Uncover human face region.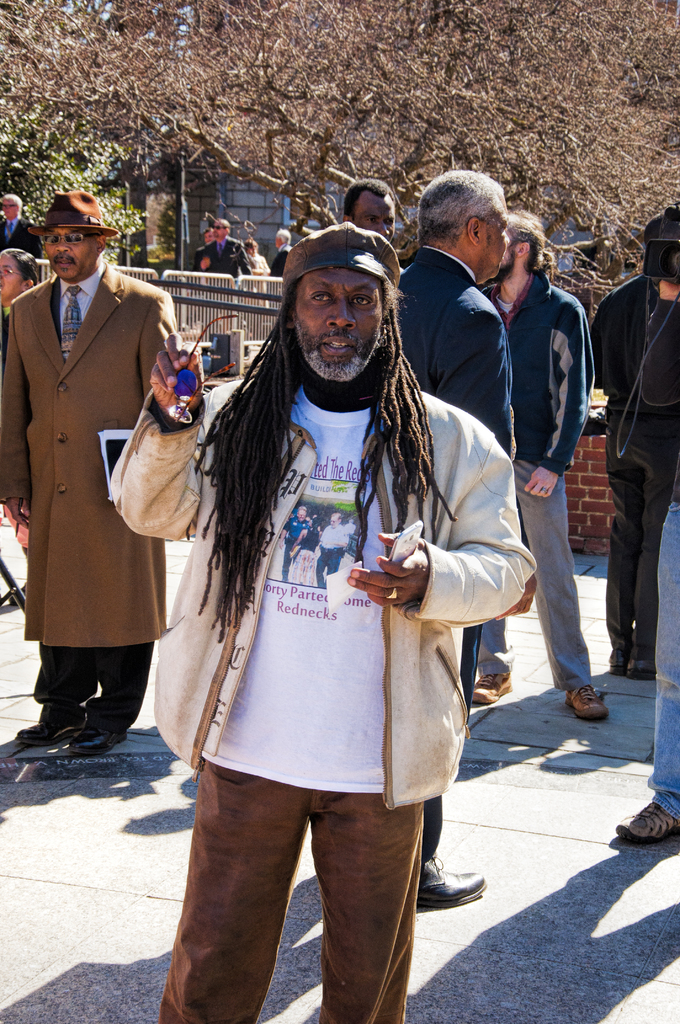
Uncovered: crop(470, 192, 508, 285).
